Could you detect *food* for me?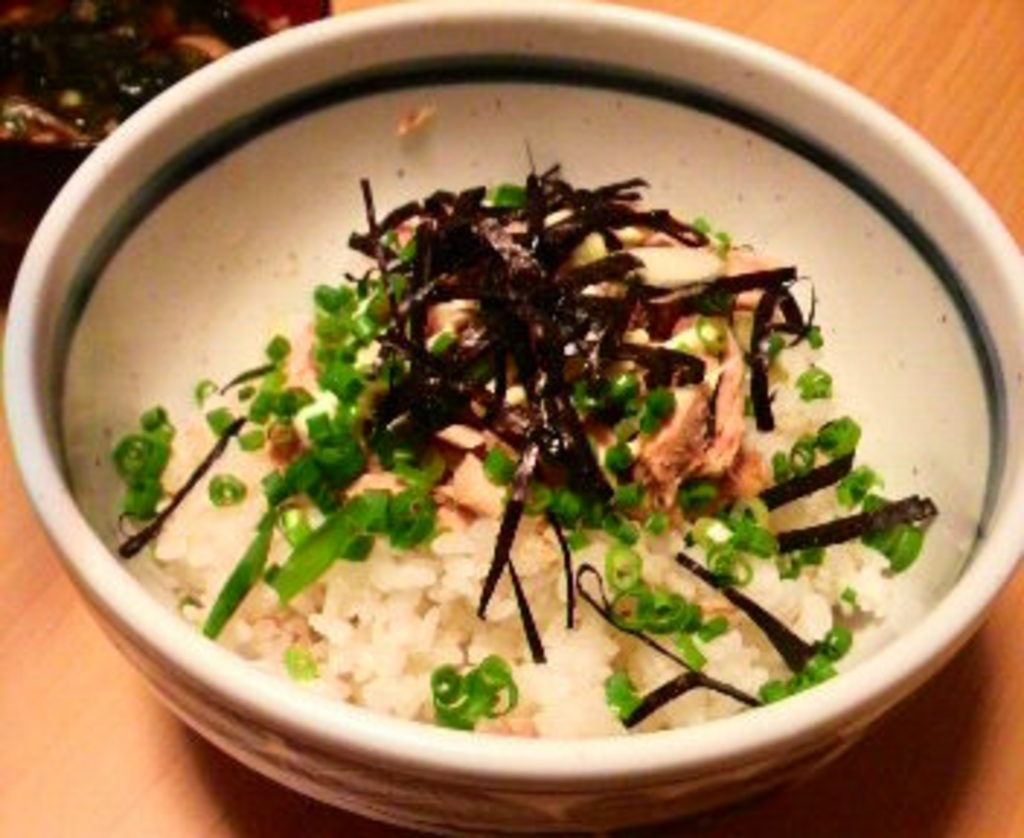
Detection result: [99, 6, 975, 791].
